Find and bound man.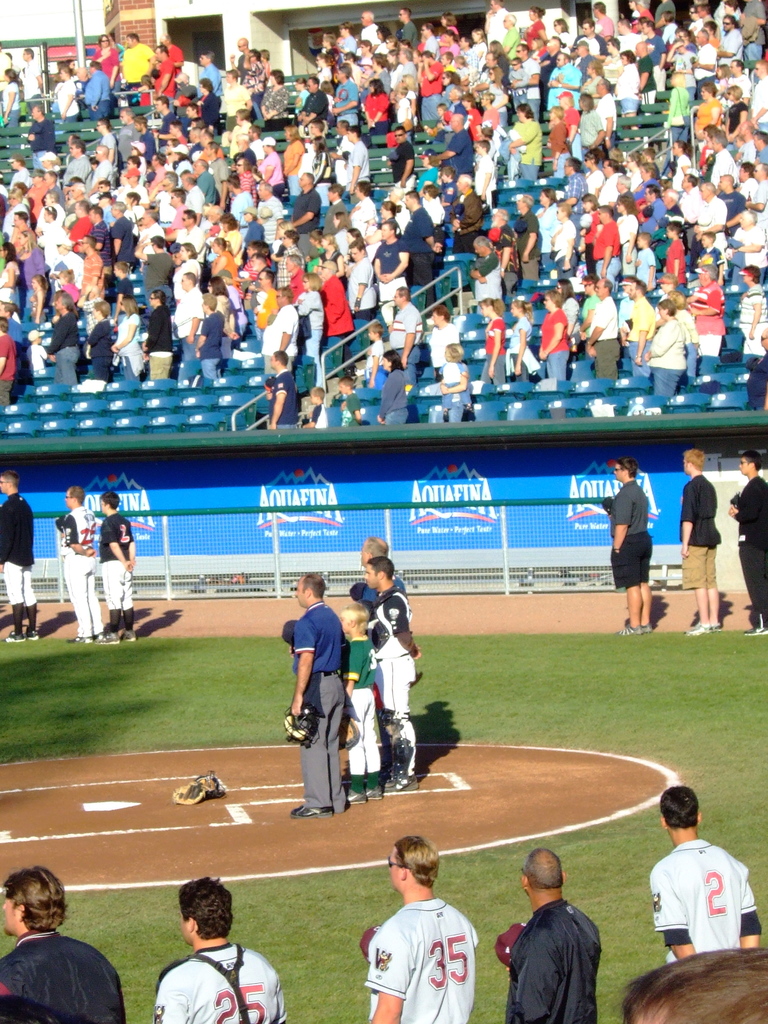
Bound: 95:117:117:150.
